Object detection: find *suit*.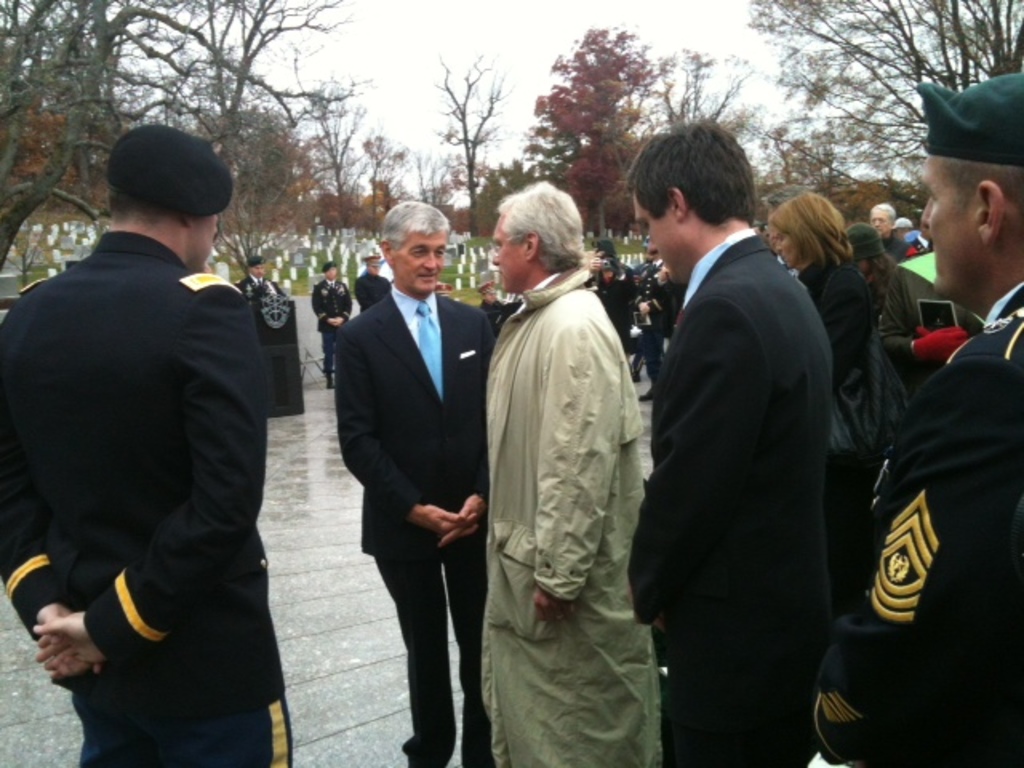
l=312, t=280, r=355, b=379.
